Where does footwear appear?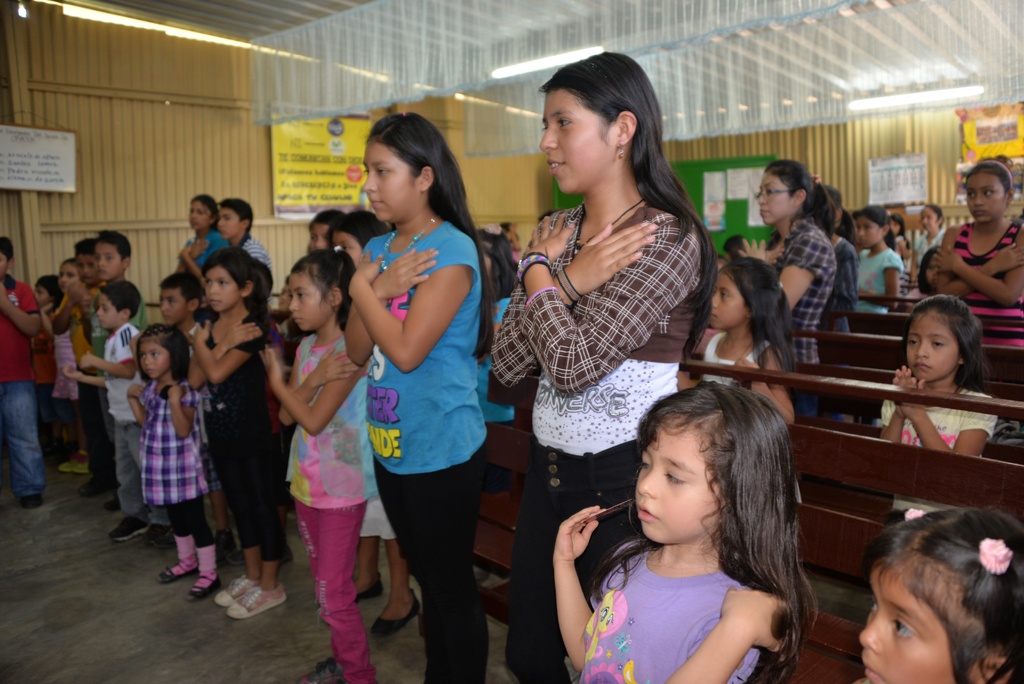
Appears at [x1=189, y1=574, x2=219, y2=599].
